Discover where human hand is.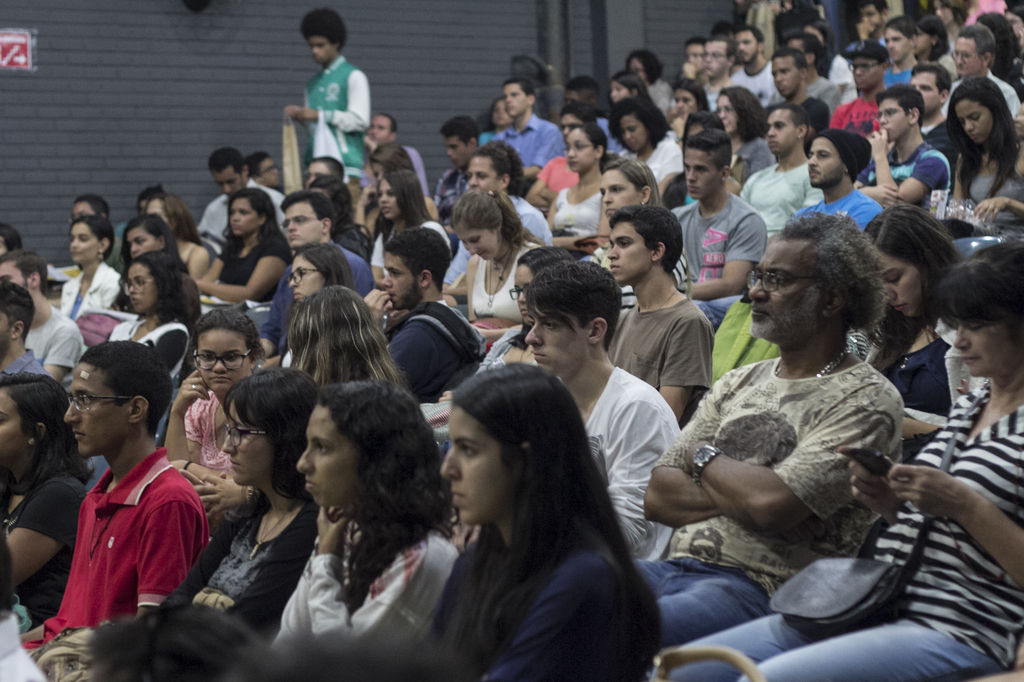
Discovered at (x1=835, y1=445, x2=895, y2=521).
